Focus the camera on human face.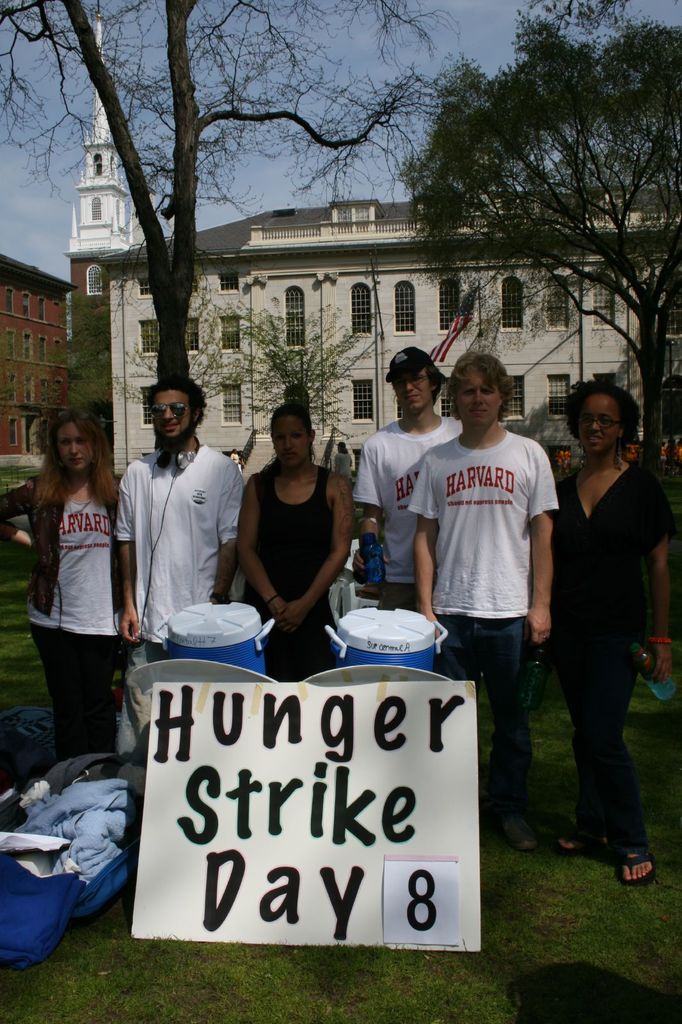
Focus region: [left=276, top=417, right=312, bottom=477].
